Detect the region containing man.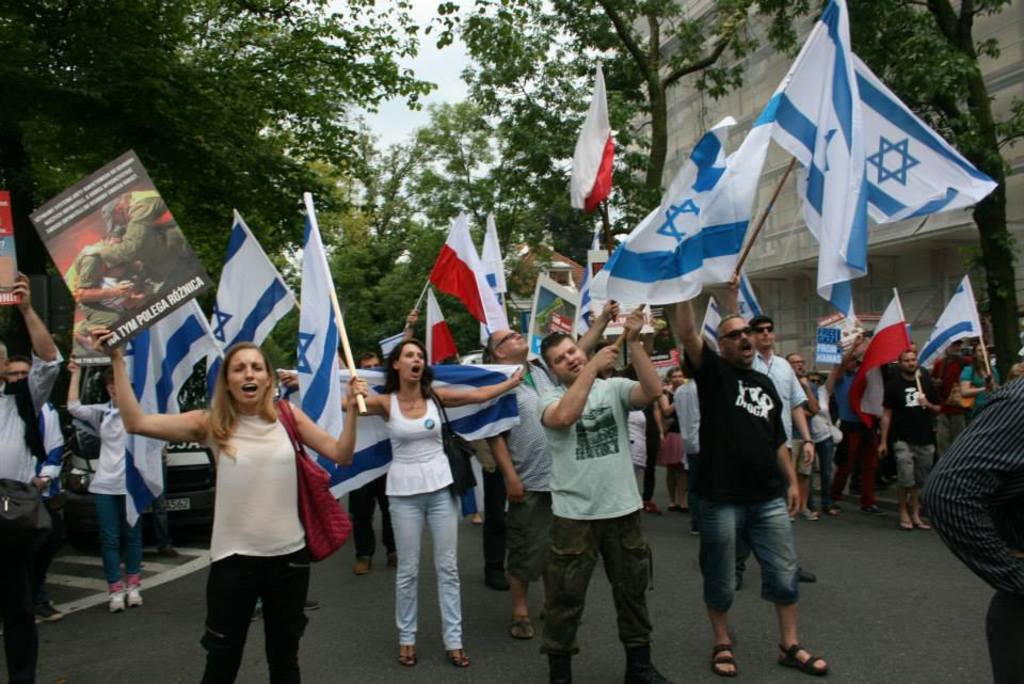
<box>829,336,875,512</box>.
